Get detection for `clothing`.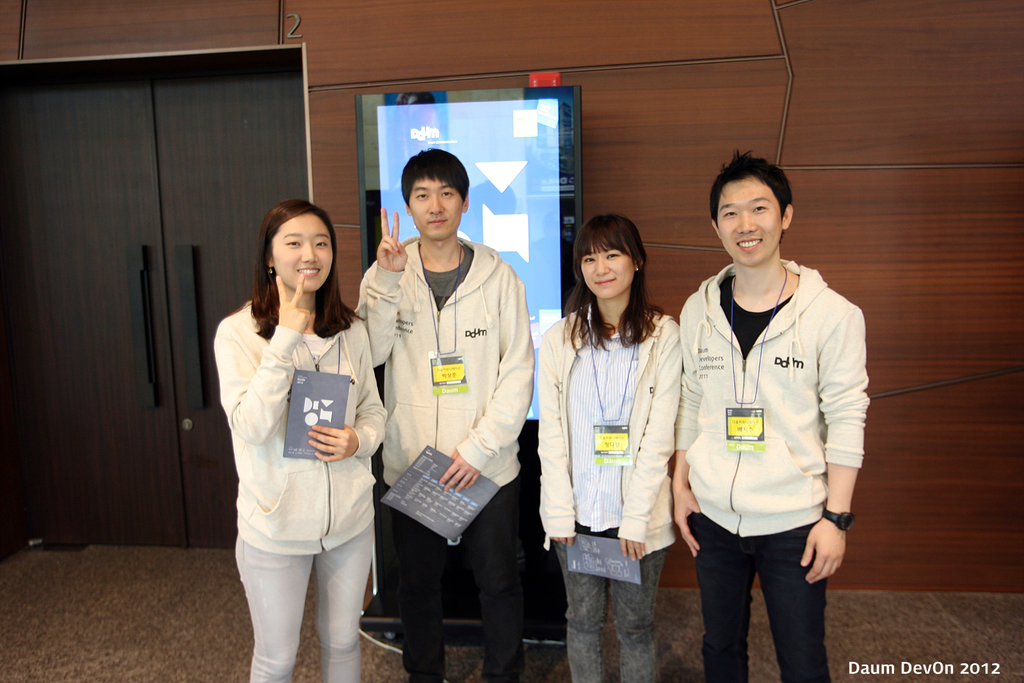
Detection: box=[232, 533, 380, 682].
